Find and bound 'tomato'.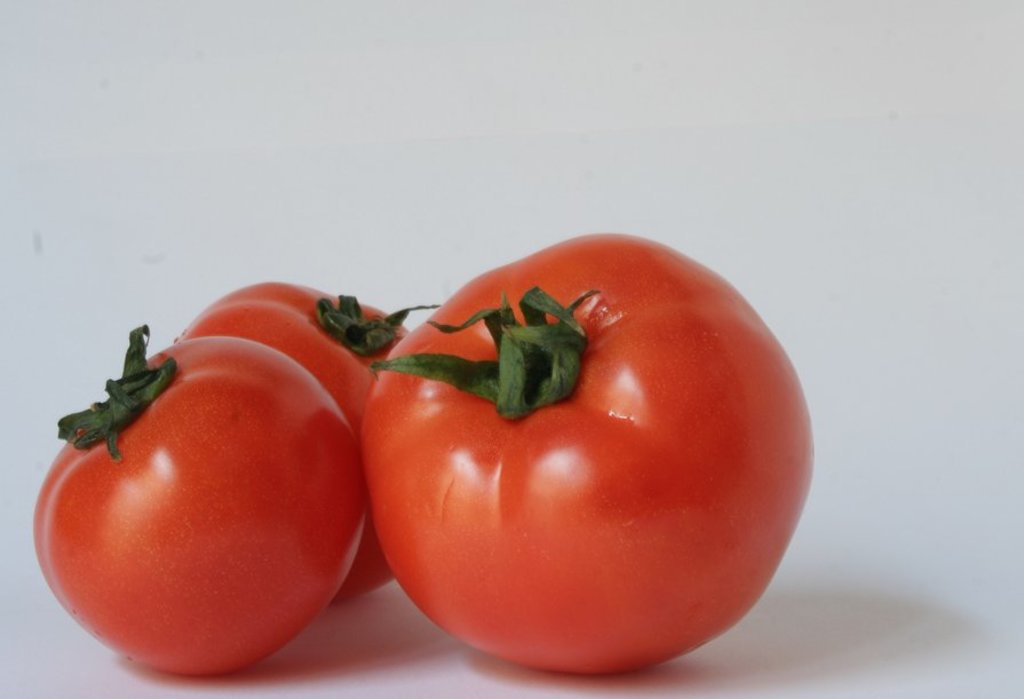
Bound: {"x1": 33, "y1": 321, "x2": 368, "y2": 676}.
